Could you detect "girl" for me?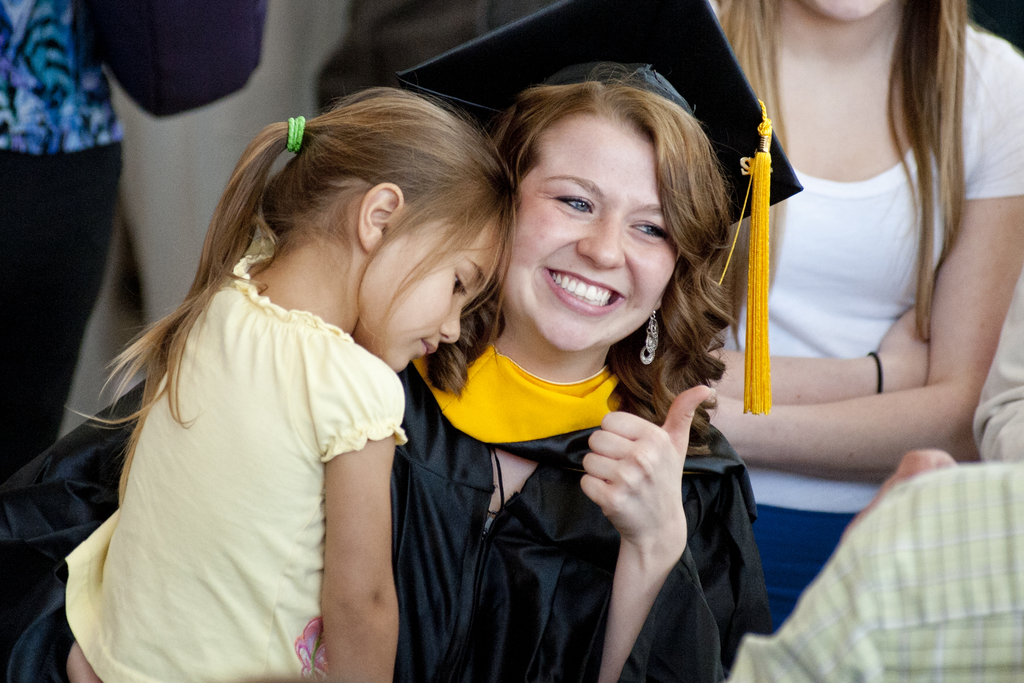
Detection result: (x1=713, y1=0, x2=1023, y2=631).
